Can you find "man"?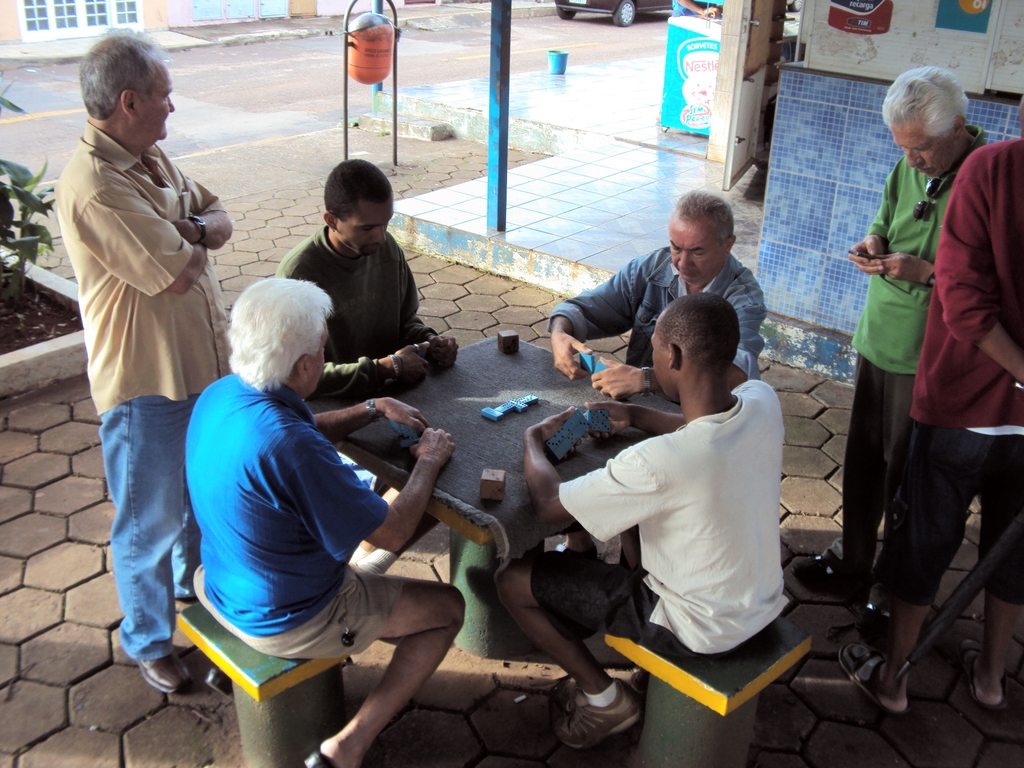
Yes, bounding box: 789/68/989/626.
